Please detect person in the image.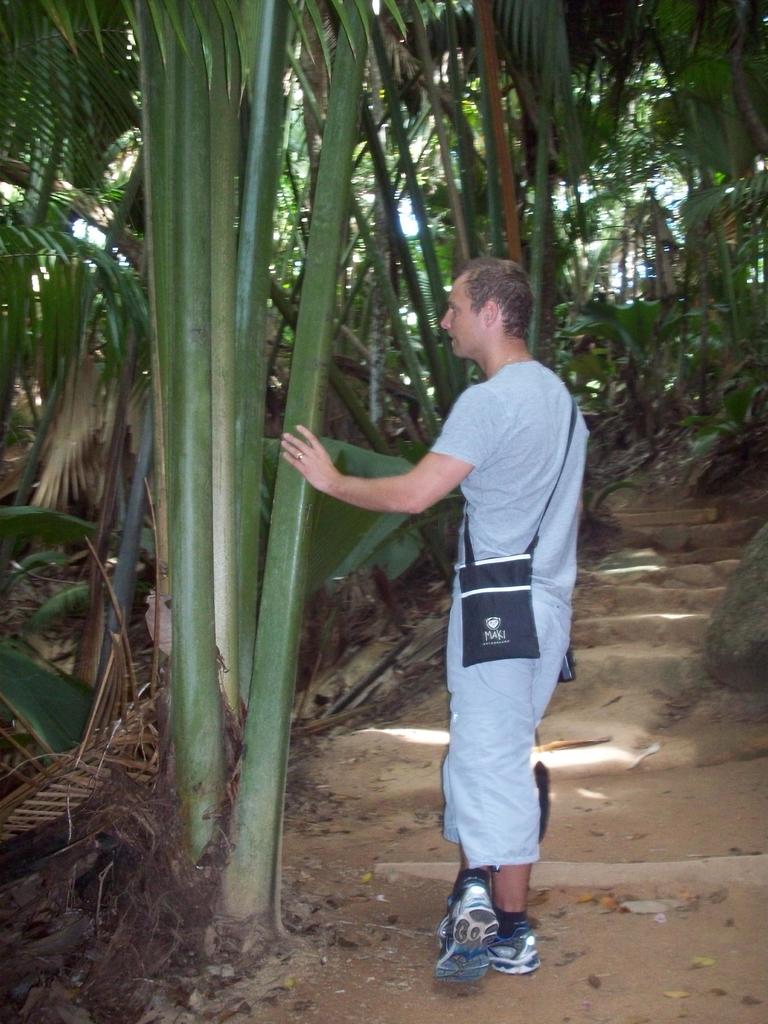
[left=266, top=248, right=589, bottom=990].
